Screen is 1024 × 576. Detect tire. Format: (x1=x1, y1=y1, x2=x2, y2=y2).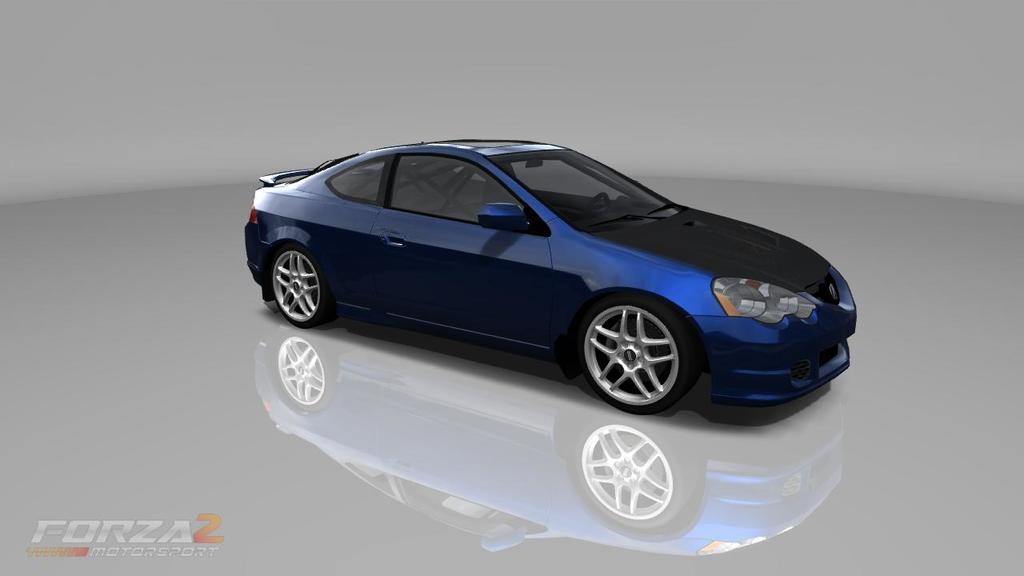
(x1=566, y1=294, x2=701, y2=414).
